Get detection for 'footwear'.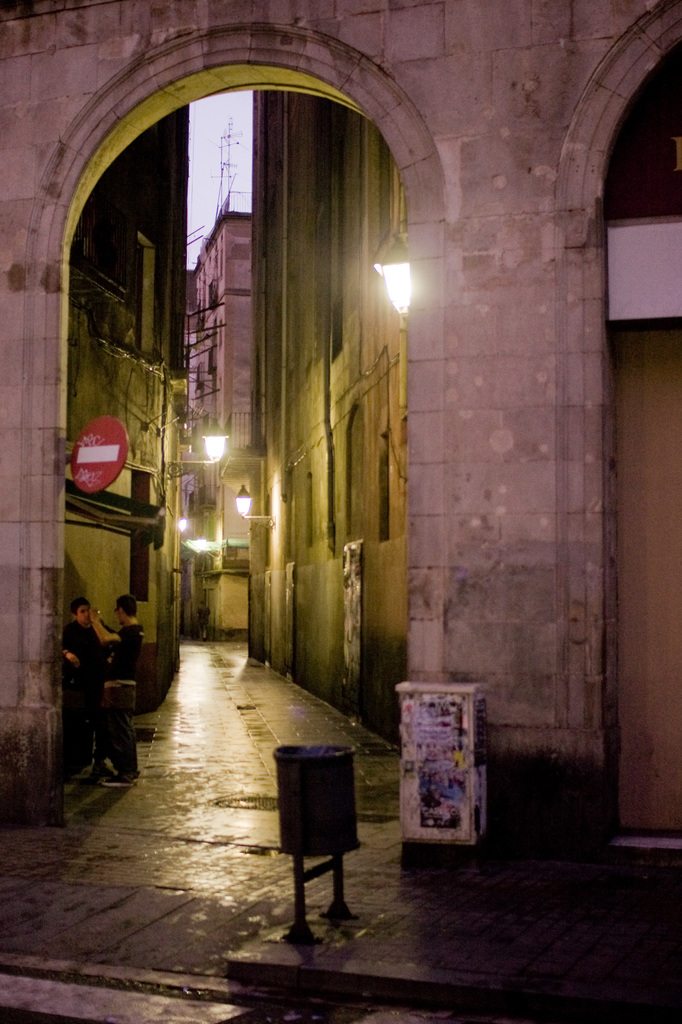
Detection: 89/751/106/783.
